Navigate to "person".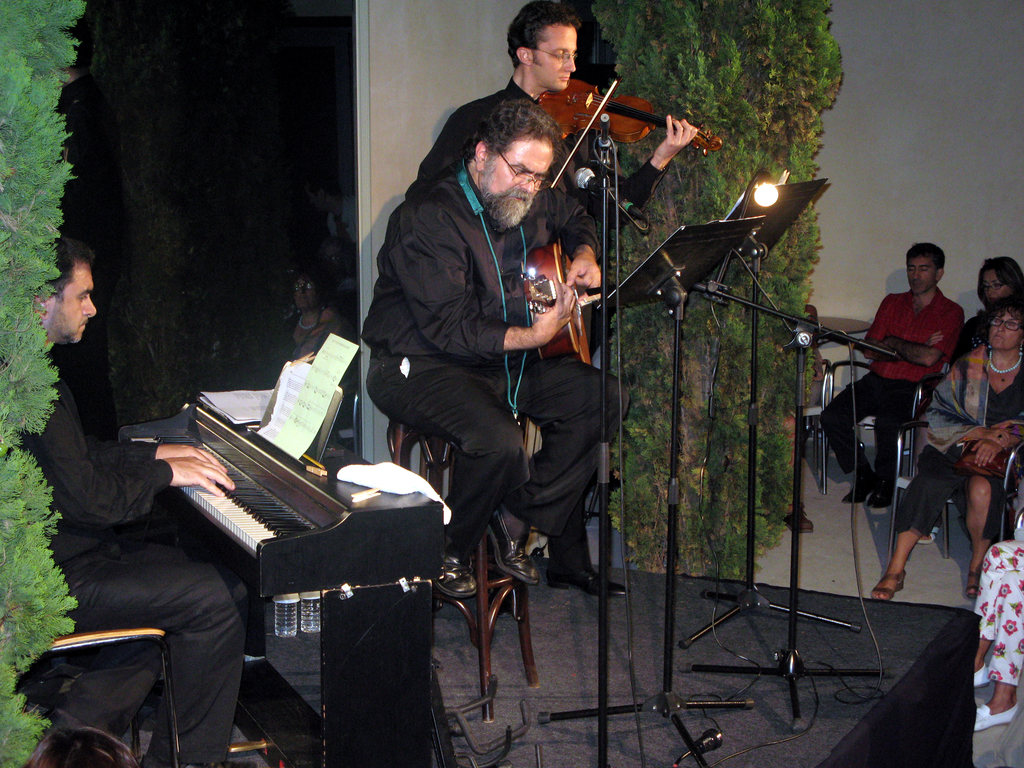
Navigation target: (left=407, top=0, right=695, bottom=595).
